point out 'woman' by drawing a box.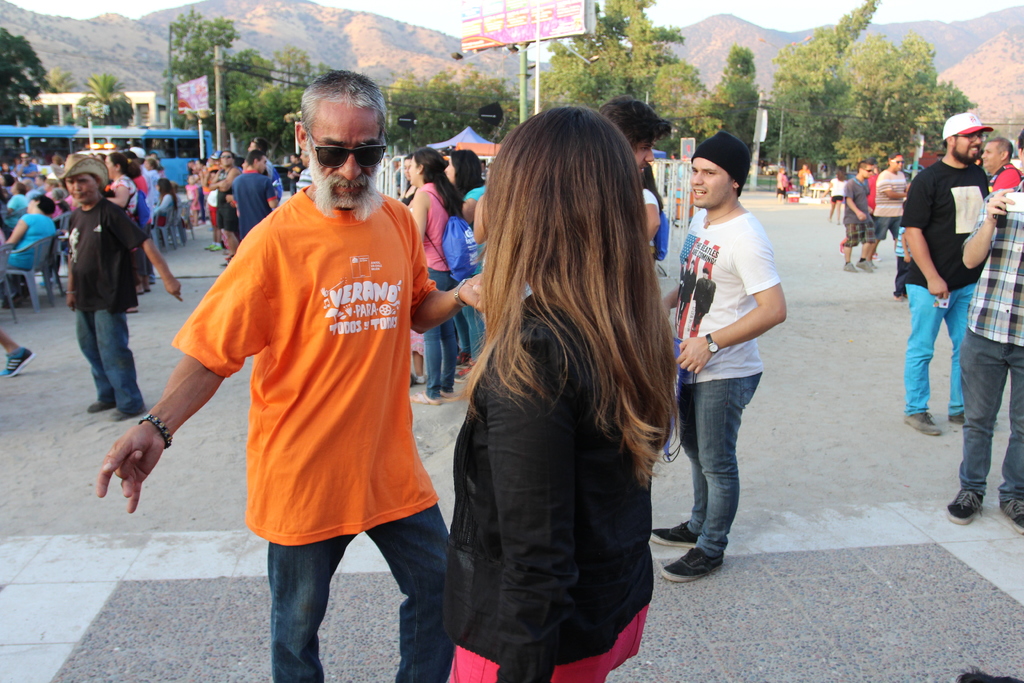
<region>8, 195, 58, 306</region>.
